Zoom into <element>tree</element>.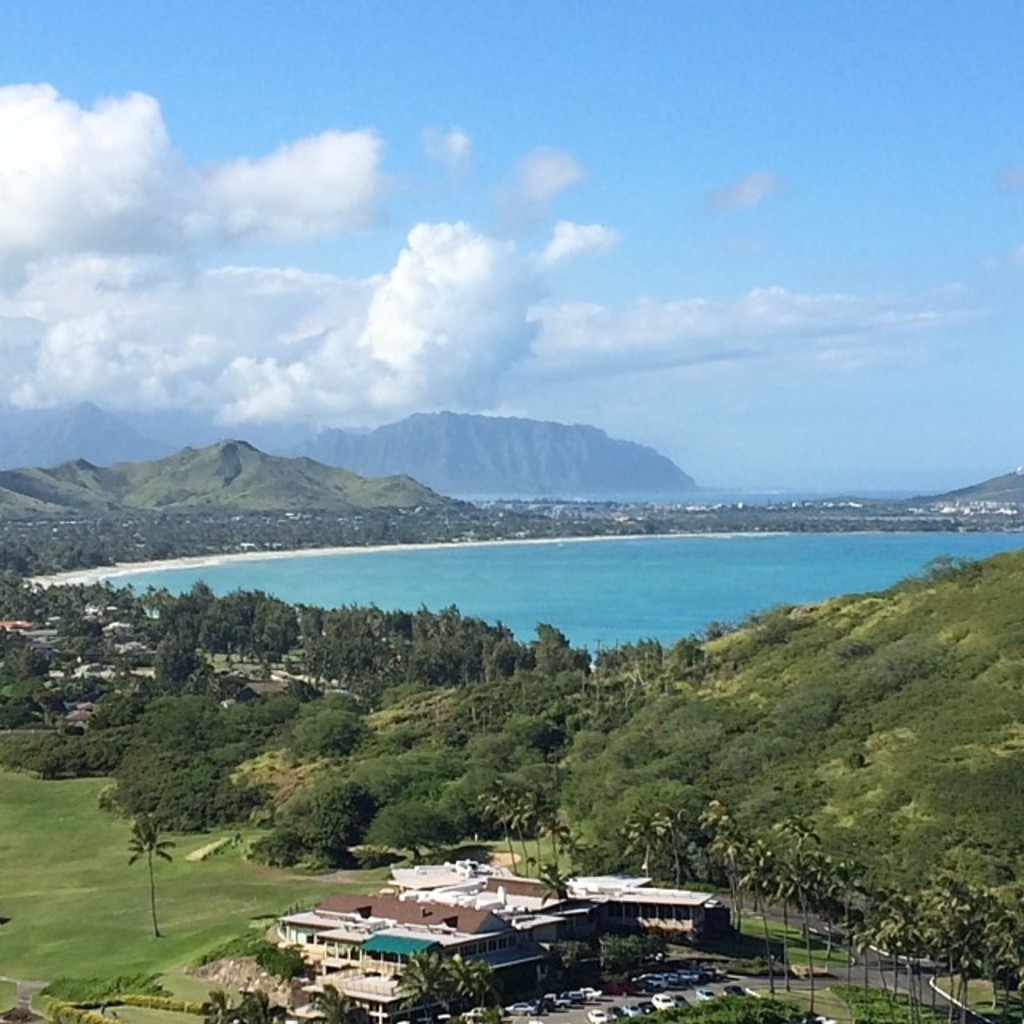
Zoom target: (x1=238, y1=986, x2=277, y2=1022).
